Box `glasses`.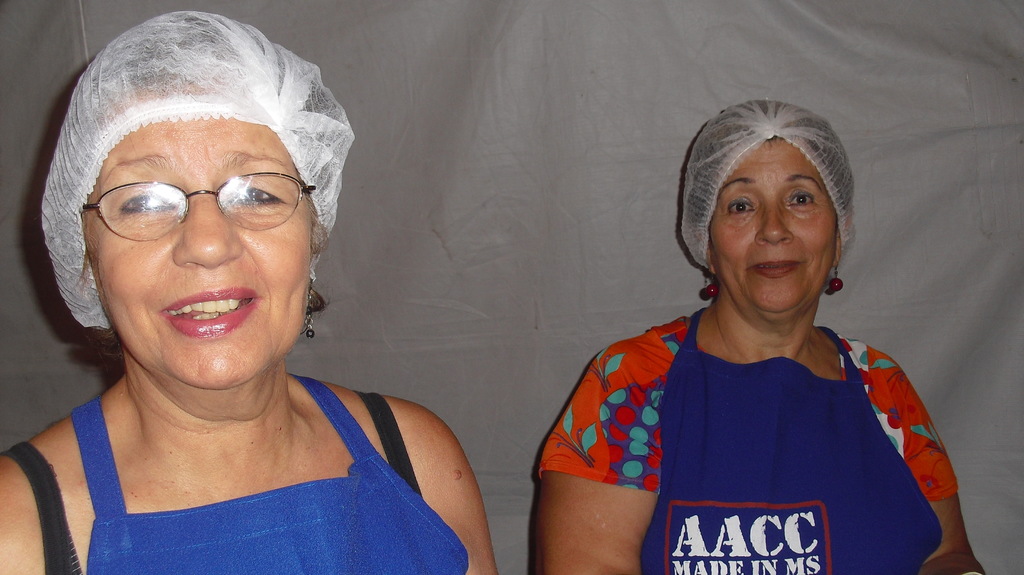
77, 177, 314, 244.
